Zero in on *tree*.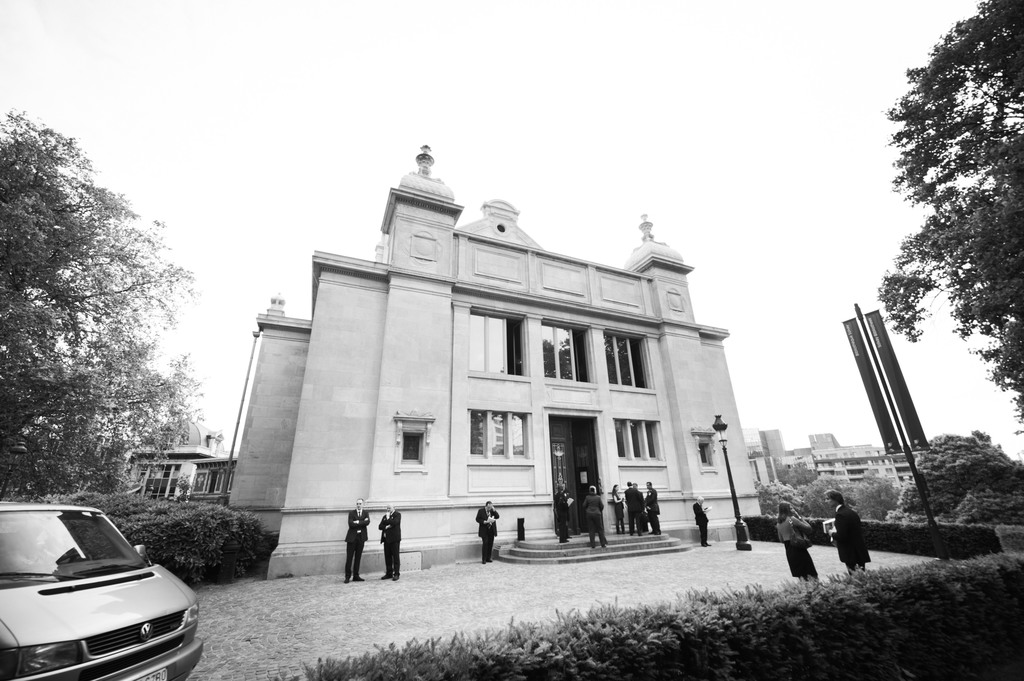
Zeroed in: locate(874, 0, 1023, 452).
